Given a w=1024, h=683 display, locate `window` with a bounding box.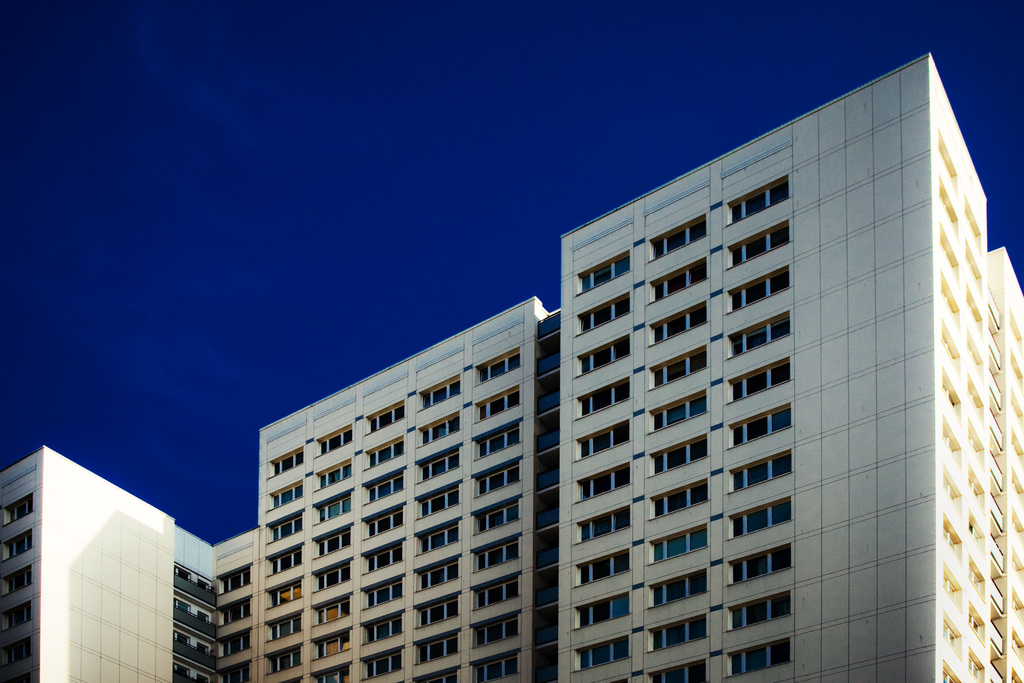
Located: left=10, top=500, right=35, bottom=527.
